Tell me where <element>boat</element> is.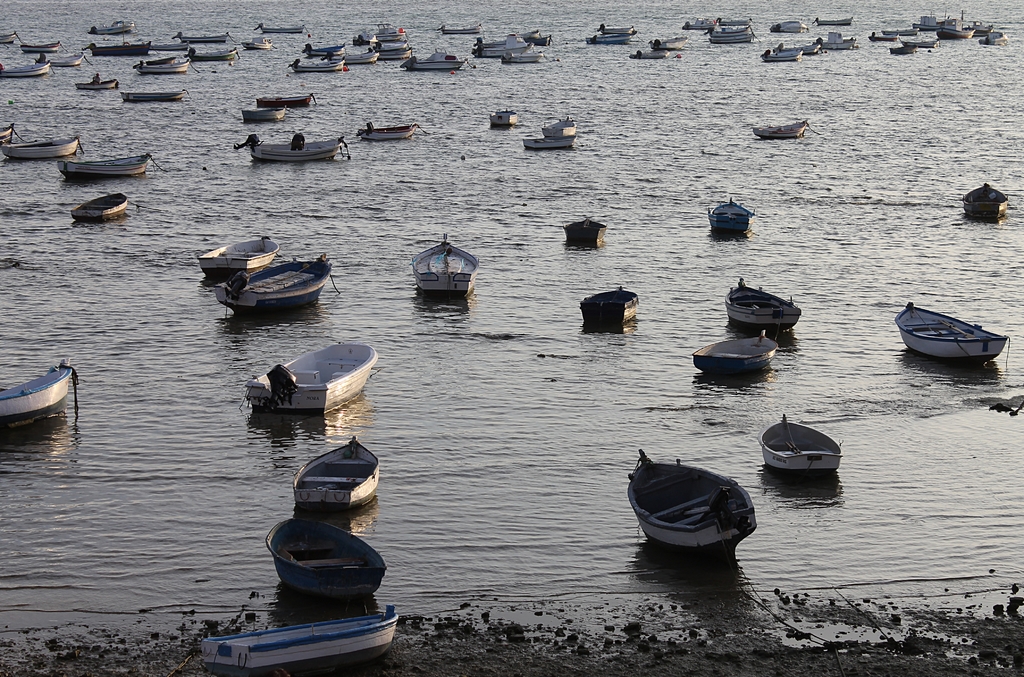
<element>boat</element> is at 692 329 779 375.
